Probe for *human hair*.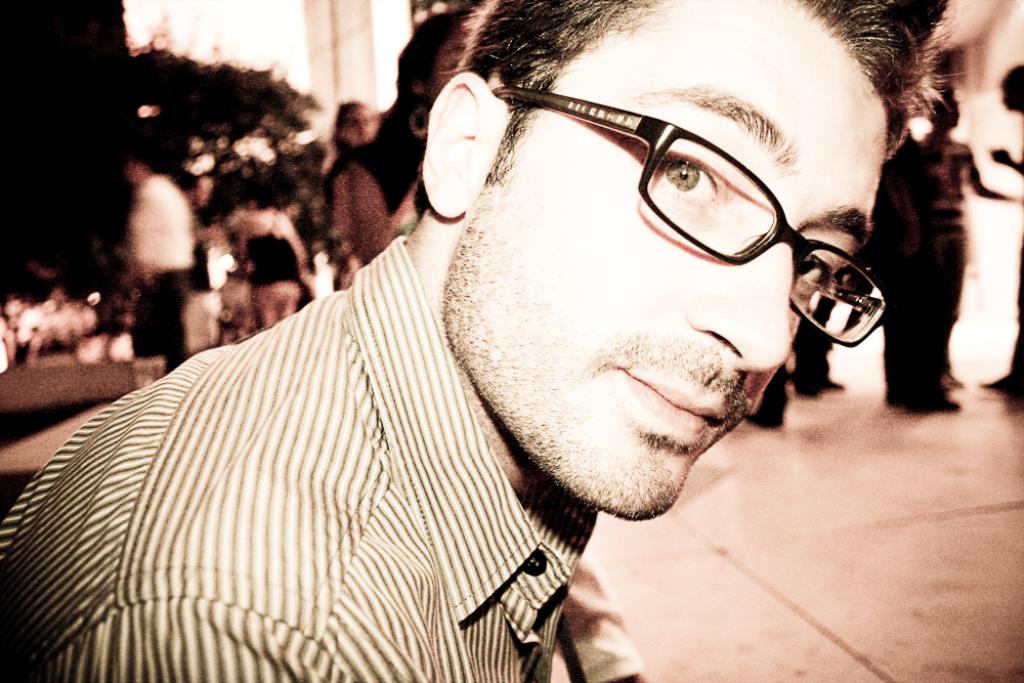
Probe result: [left=329, top=102, right=367, bottom=155].
